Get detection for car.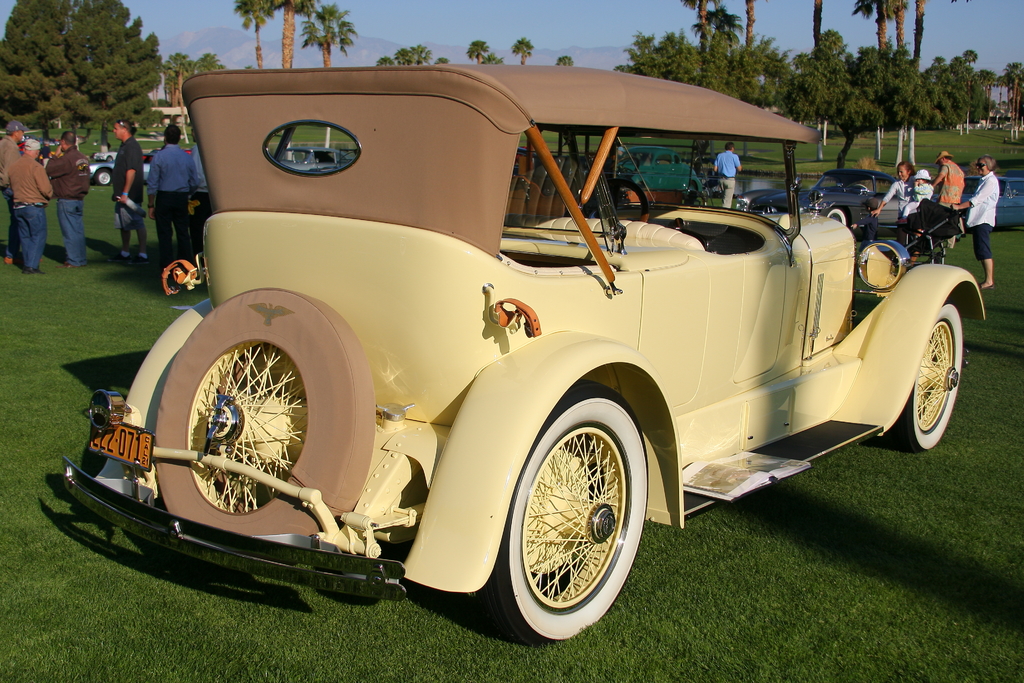
Detection: select_region(88, 149, 156, 179).
